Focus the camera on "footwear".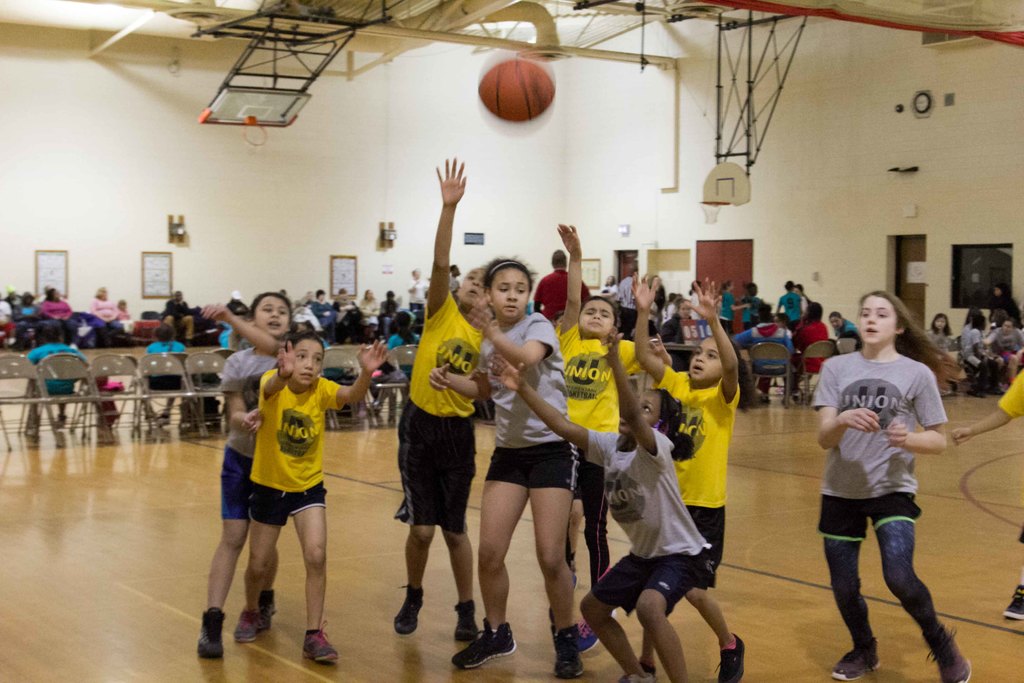
Focus region: bbox(257, 589, 278, 629).
